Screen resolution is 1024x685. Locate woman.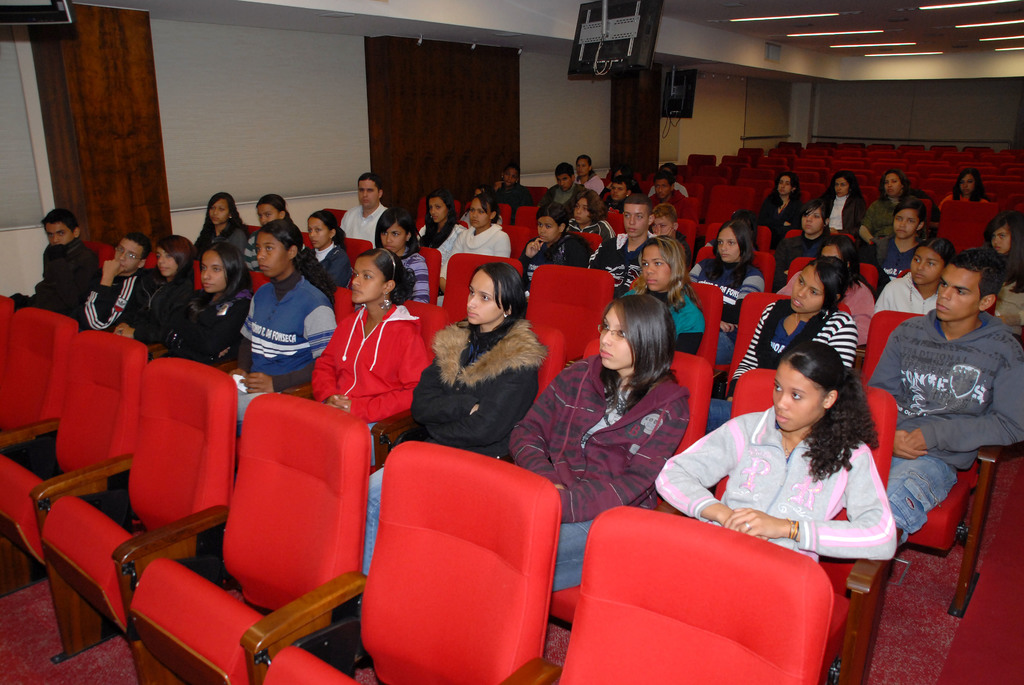
rect(985, 211, 1023, 327).
